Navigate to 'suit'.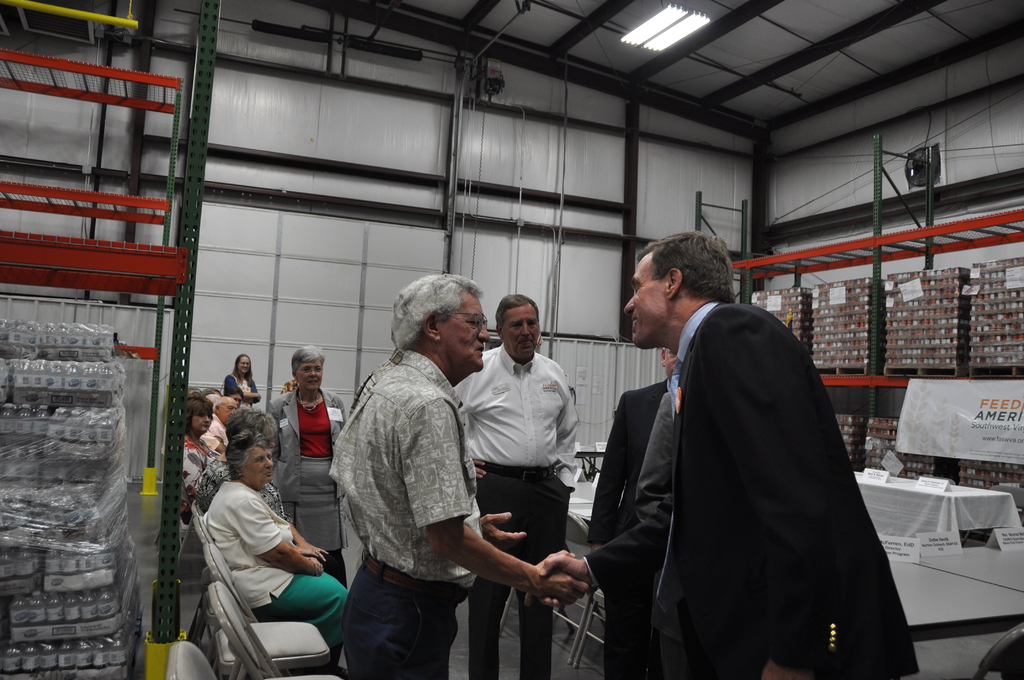
Navigation target: BBox(227, 369, 255, 407).
